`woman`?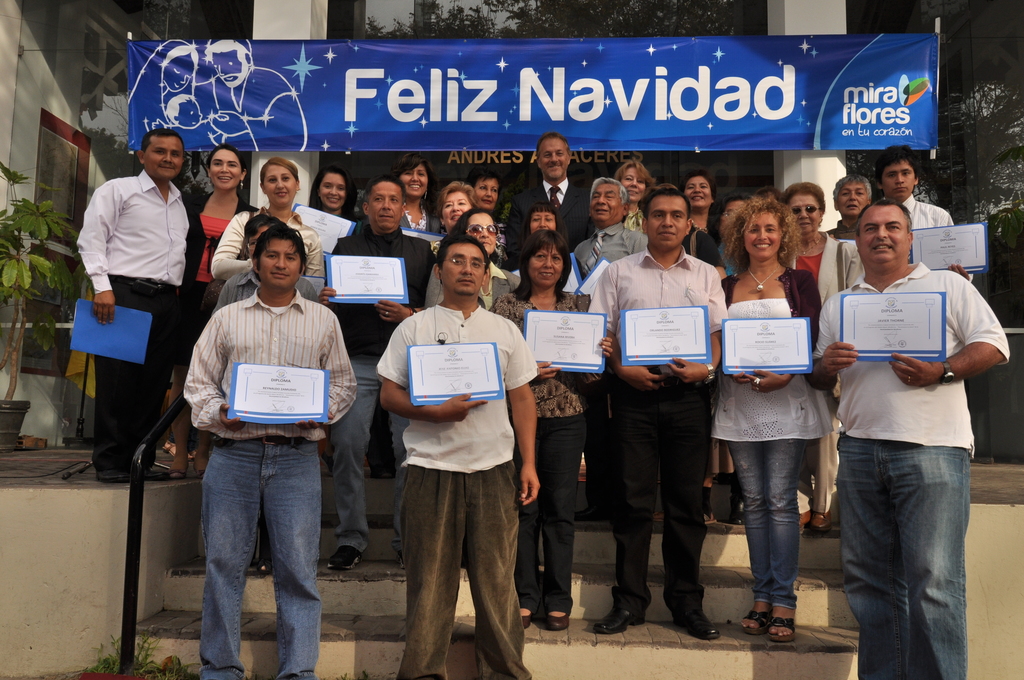
x1=465, y1=165, x2=507, y2=222
